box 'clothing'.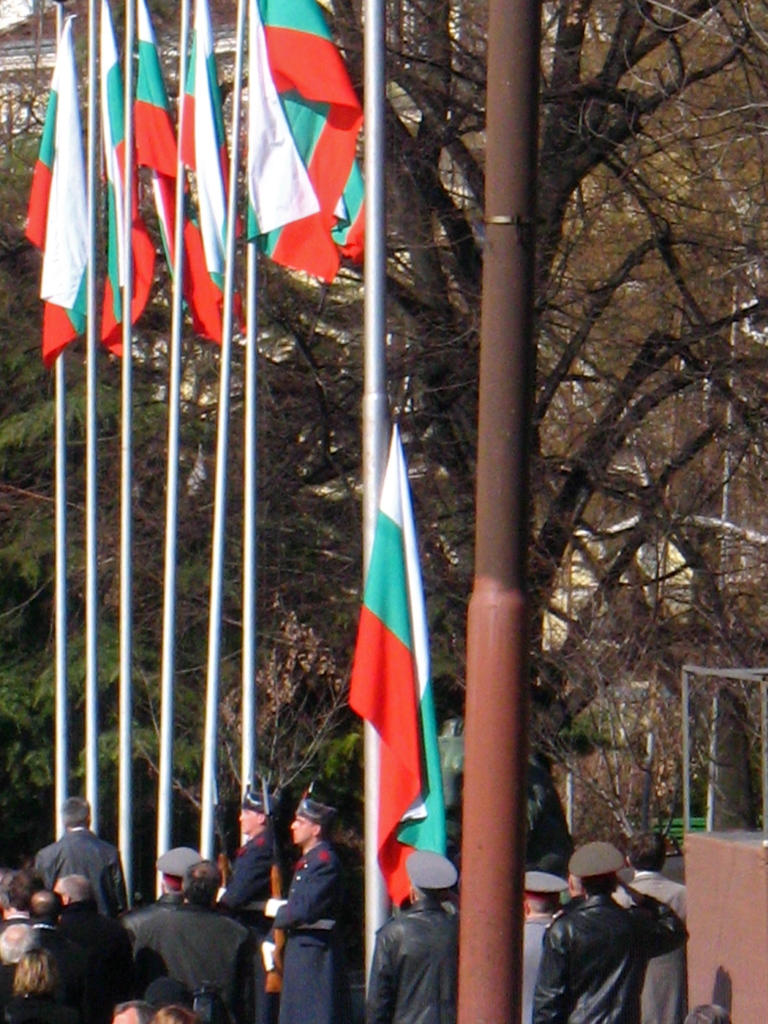
locate(217, 827, 269, 957).
